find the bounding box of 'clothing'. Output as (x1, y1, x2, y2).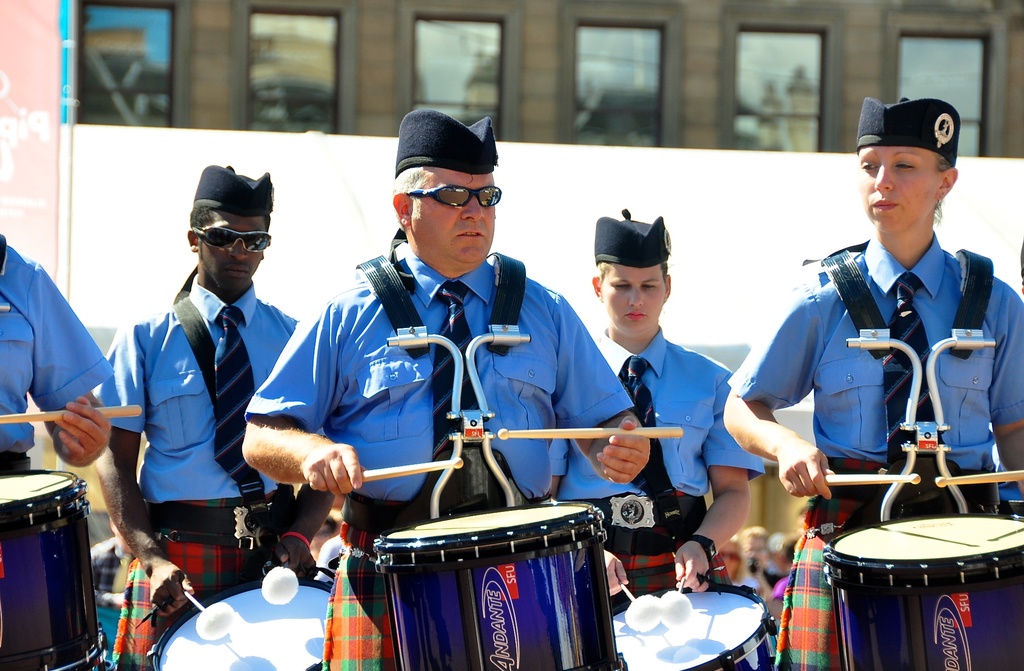
(0, 235, 115, 477).
